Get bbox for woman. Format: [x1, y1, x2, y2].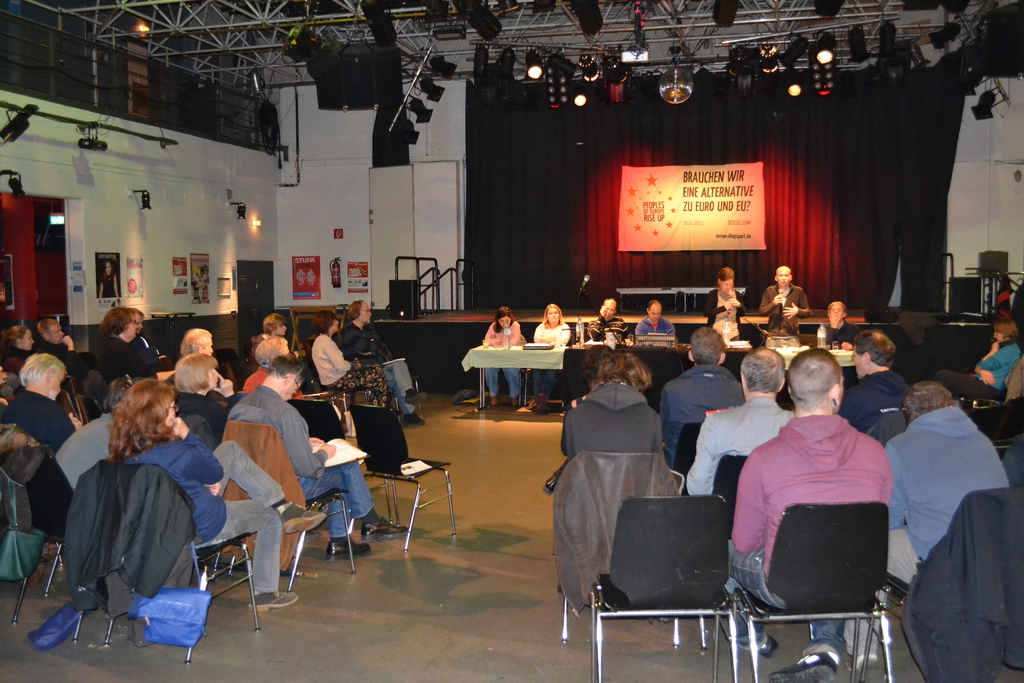
[481, 303, 530, 406].
